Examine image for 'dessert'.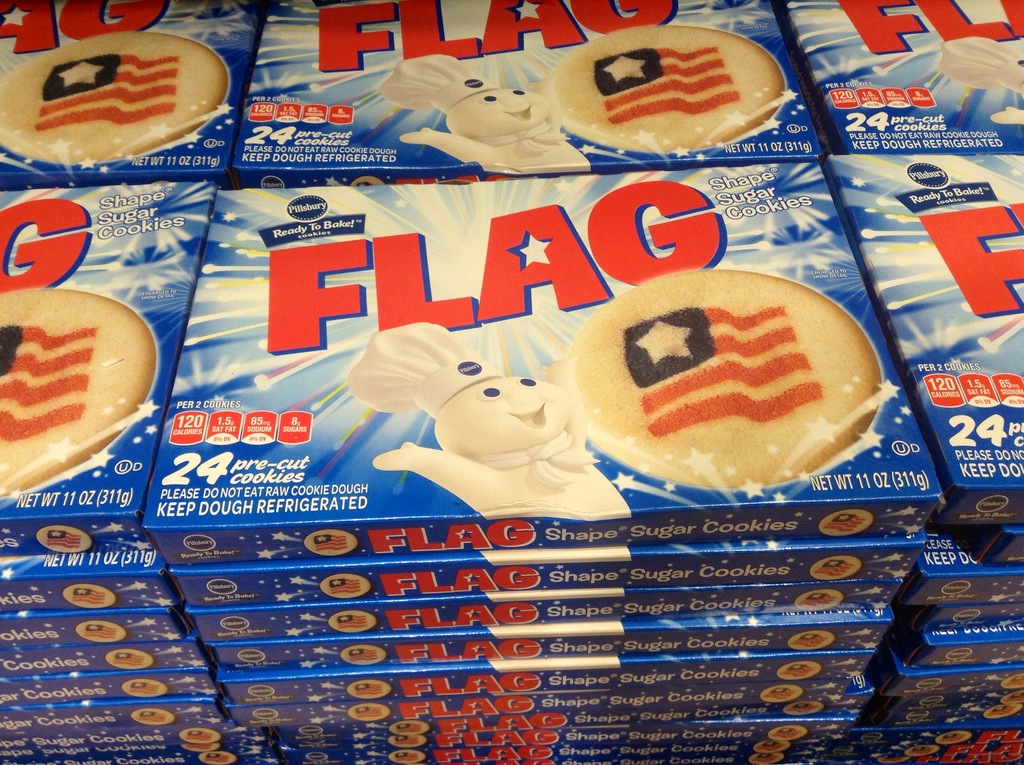
Examination result: x1=0 y1=285 x2=163 y2=505.
